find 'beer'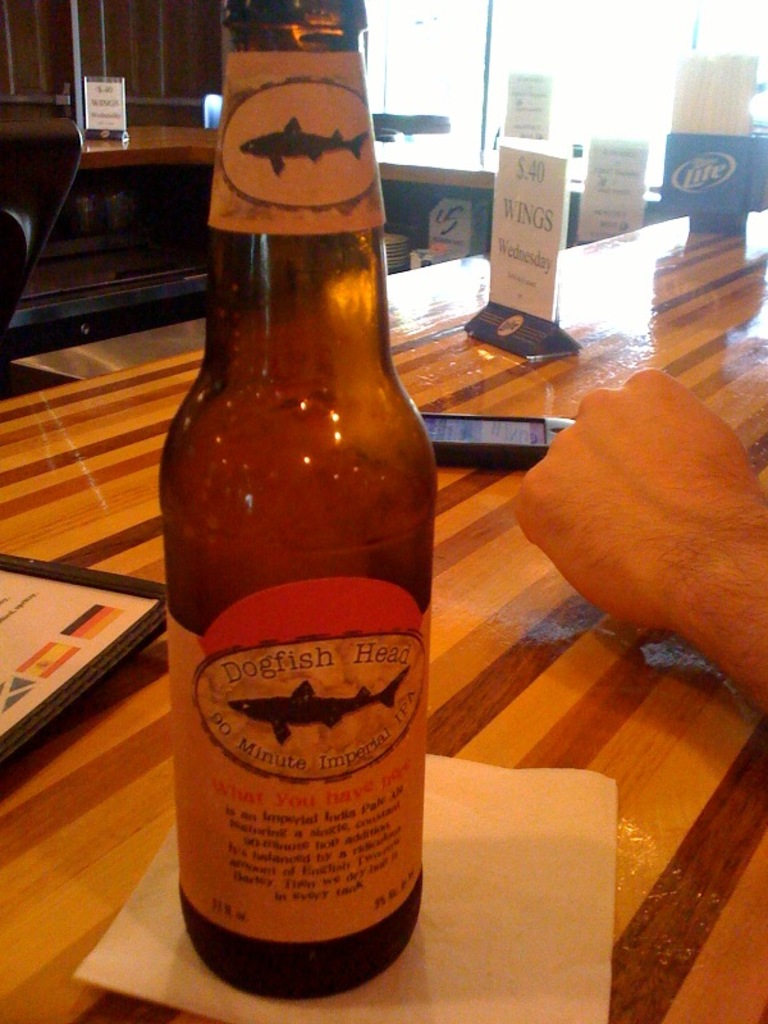
159:0:436:993
